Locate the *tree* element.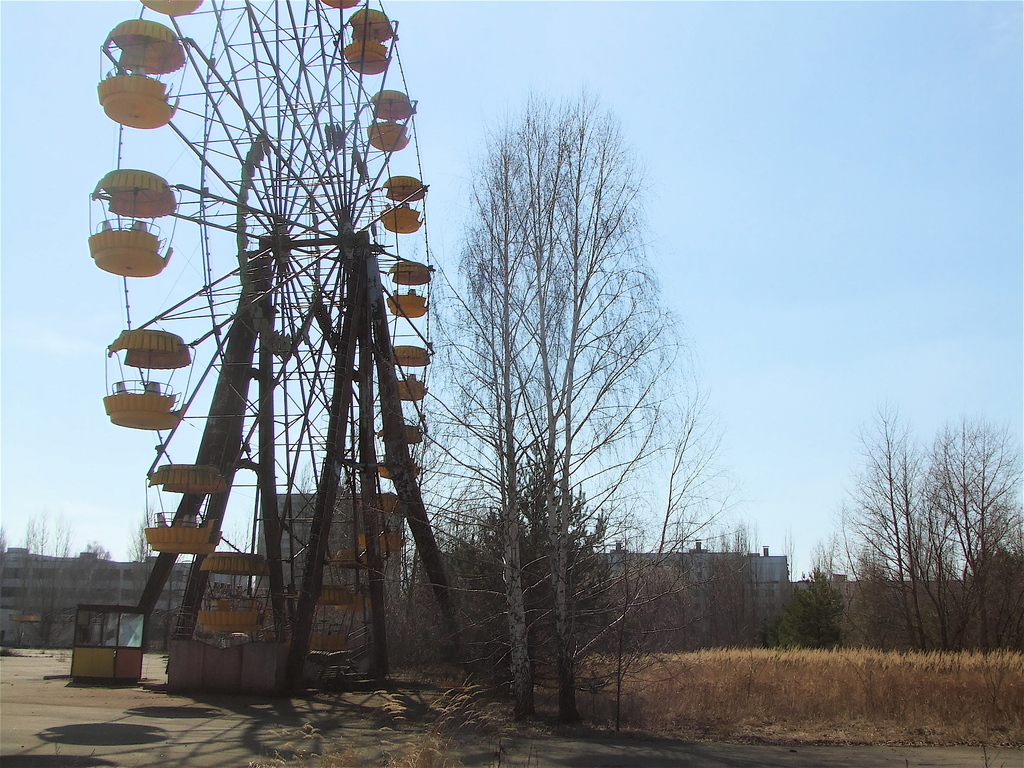
Element bbox: select_region(830, 412, 1023, 669).
